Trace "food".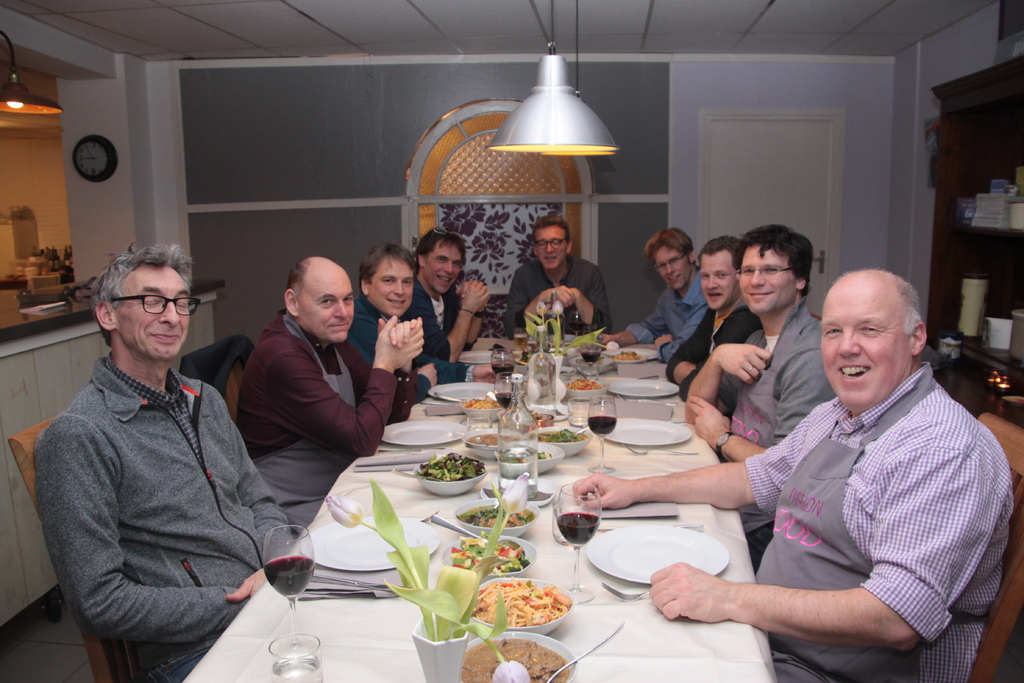
Traced to crop(457, 636, 575, 682).
